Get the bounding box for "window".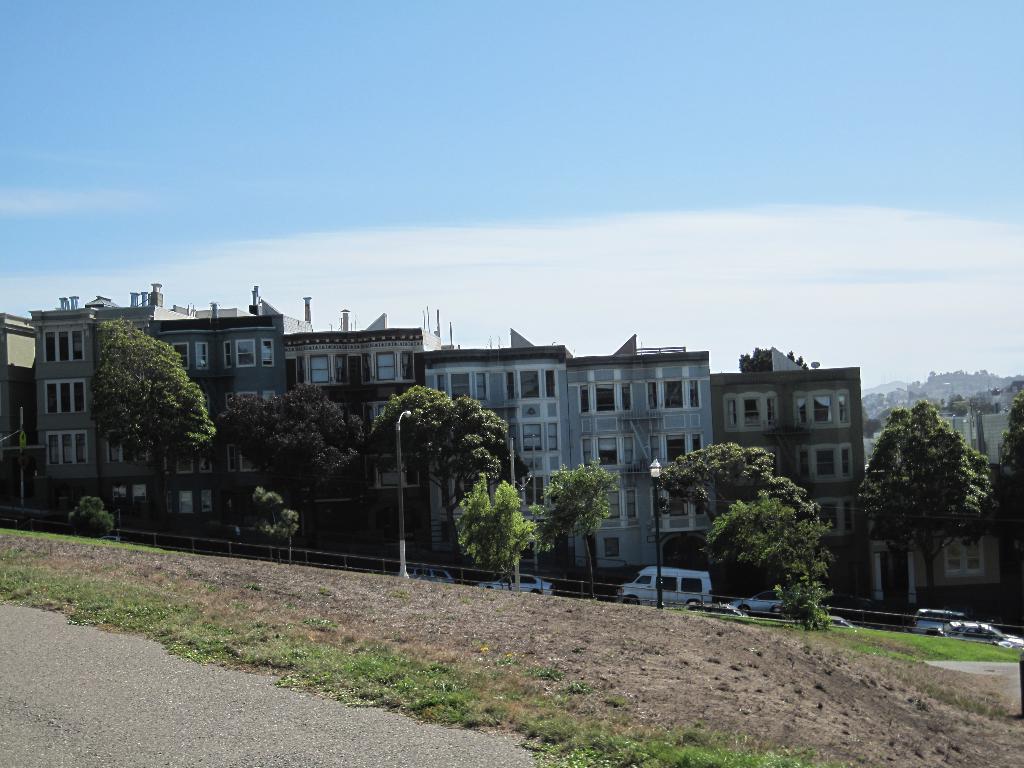
x1=373, y1=351, x2=412, y2=381.
